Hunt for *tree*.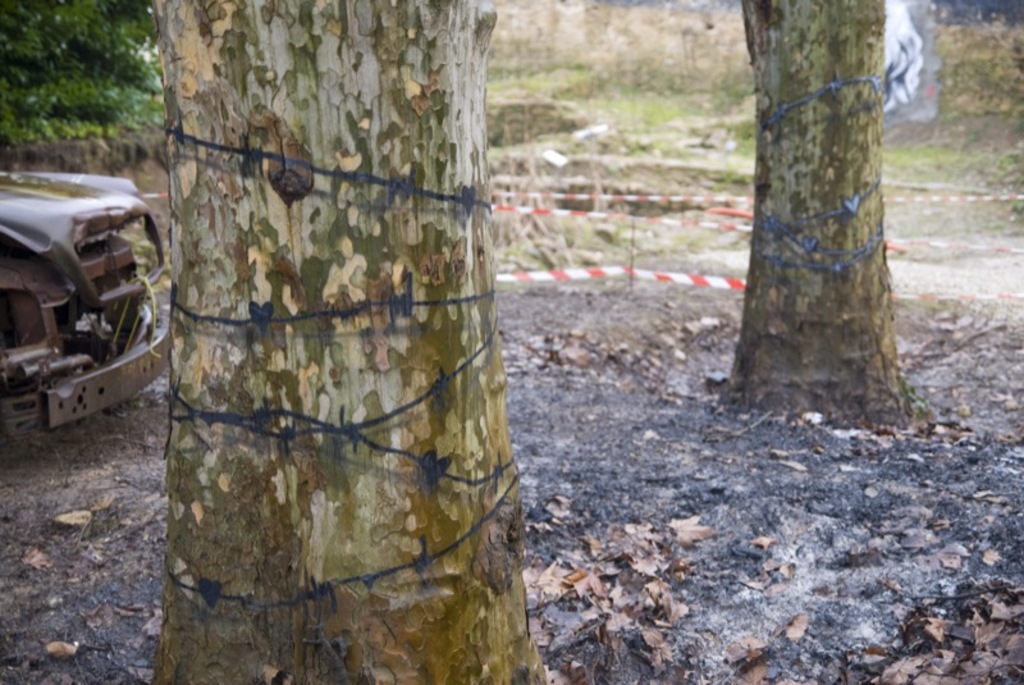
Hunted down at <region>703, 3, 925, 423</region>.
